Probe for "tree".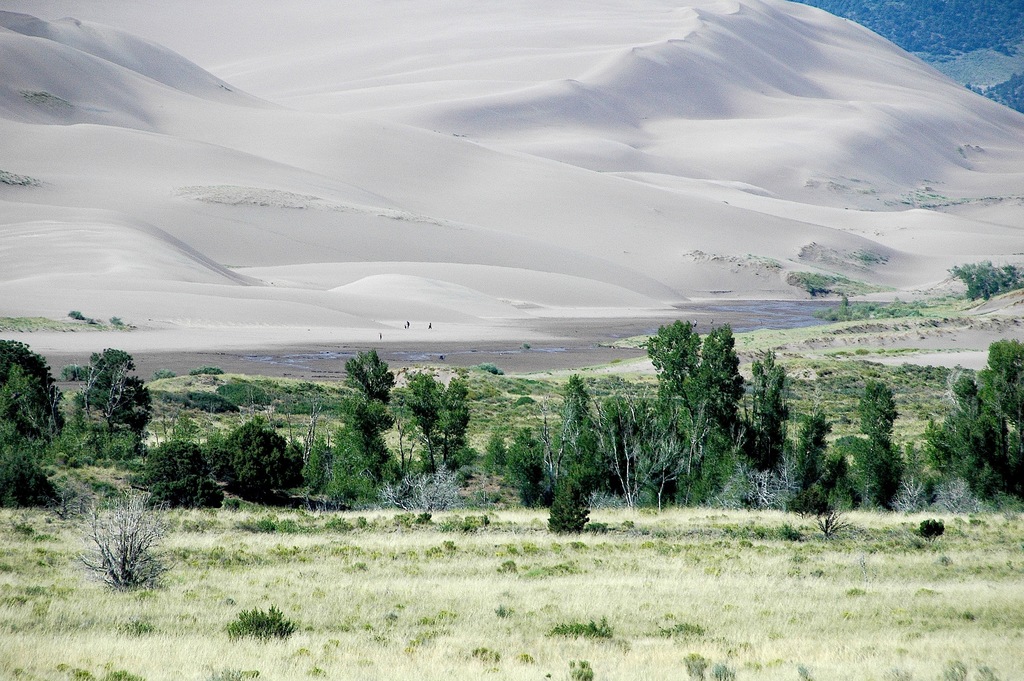
Probe result: bbox(486, 420, 504, 480).
